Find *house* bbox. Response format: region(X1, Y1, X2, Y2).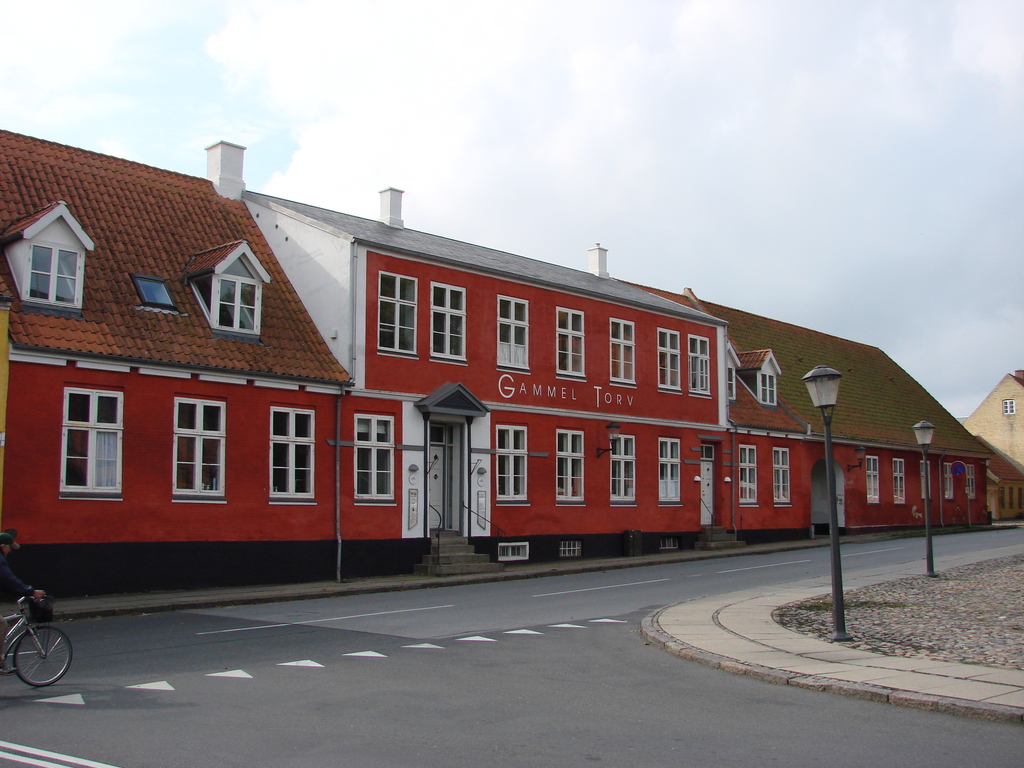
region(686, 291, 991, 543).
